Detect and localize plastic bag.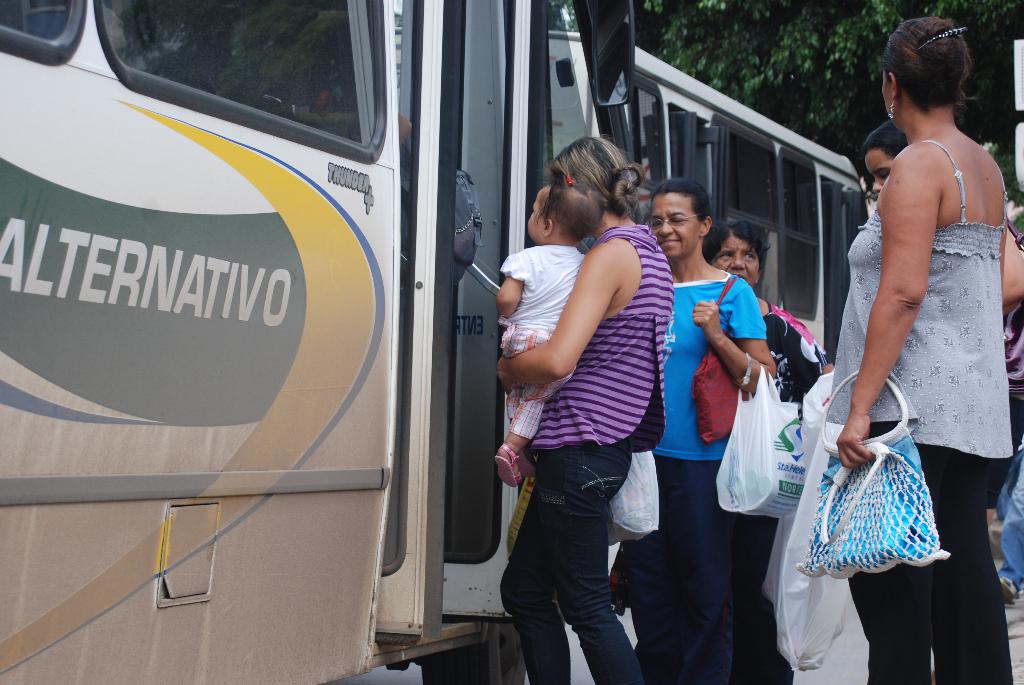
Localized at 763/421/856/672.
